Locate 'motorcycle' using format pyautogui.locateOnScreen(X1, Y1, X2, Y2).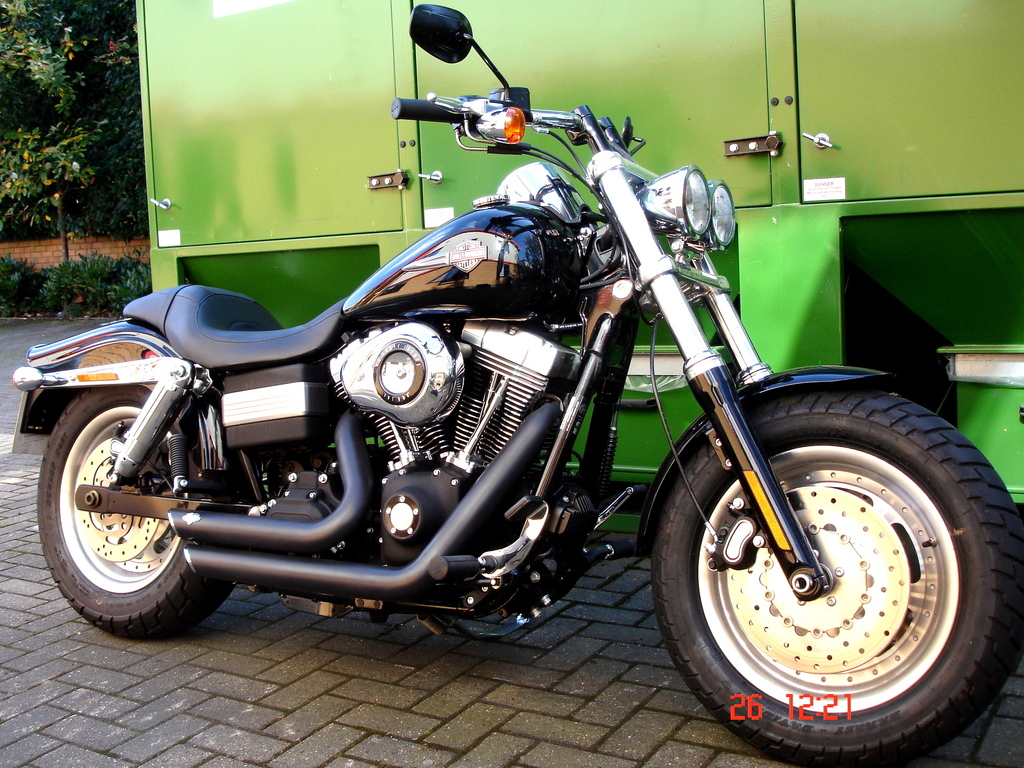
pyautogui.locateOnScreen(4, 19, 980, 729).
